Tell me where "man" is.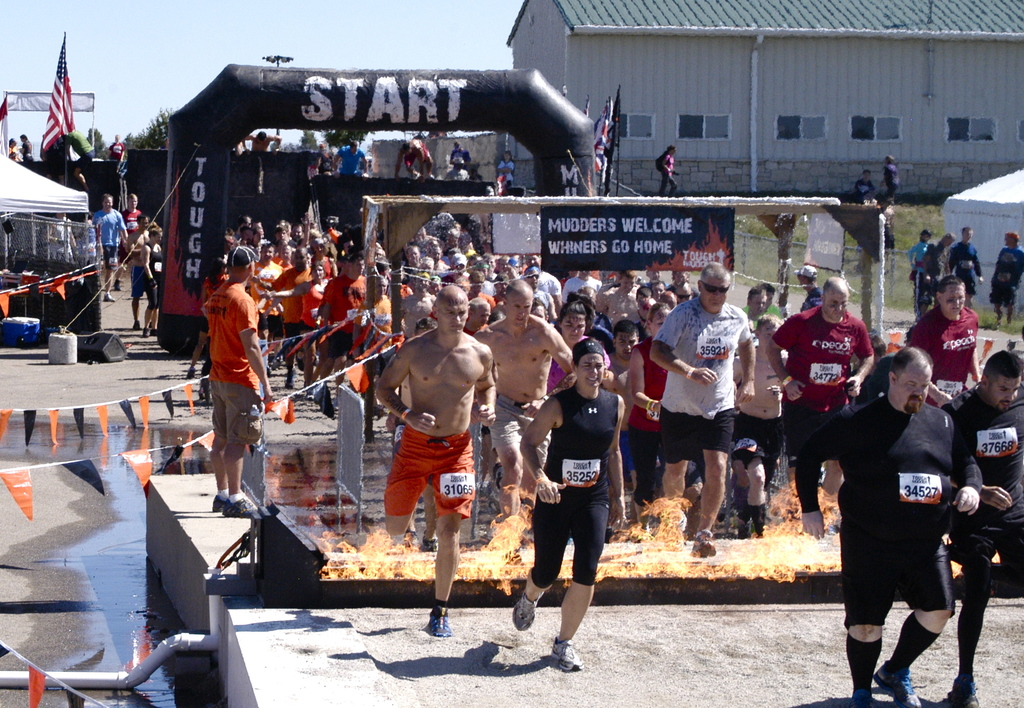
"man" is at BBox(88, 192, 129, 302).
